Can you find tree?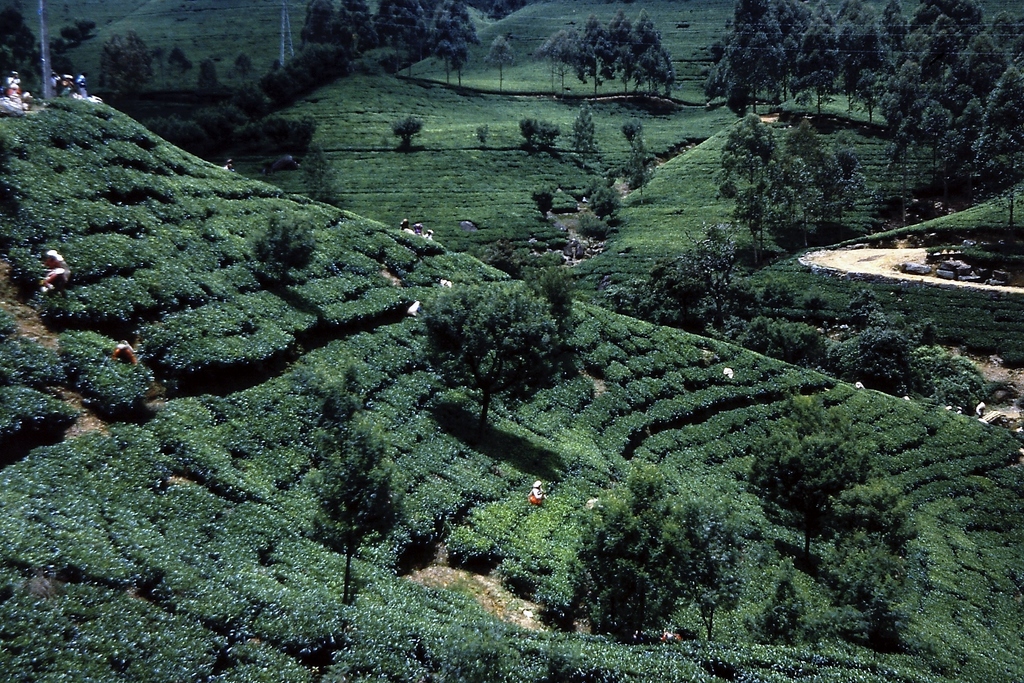
Yes, bounding box: (left=819, top=0, right=872, bottom=110).
